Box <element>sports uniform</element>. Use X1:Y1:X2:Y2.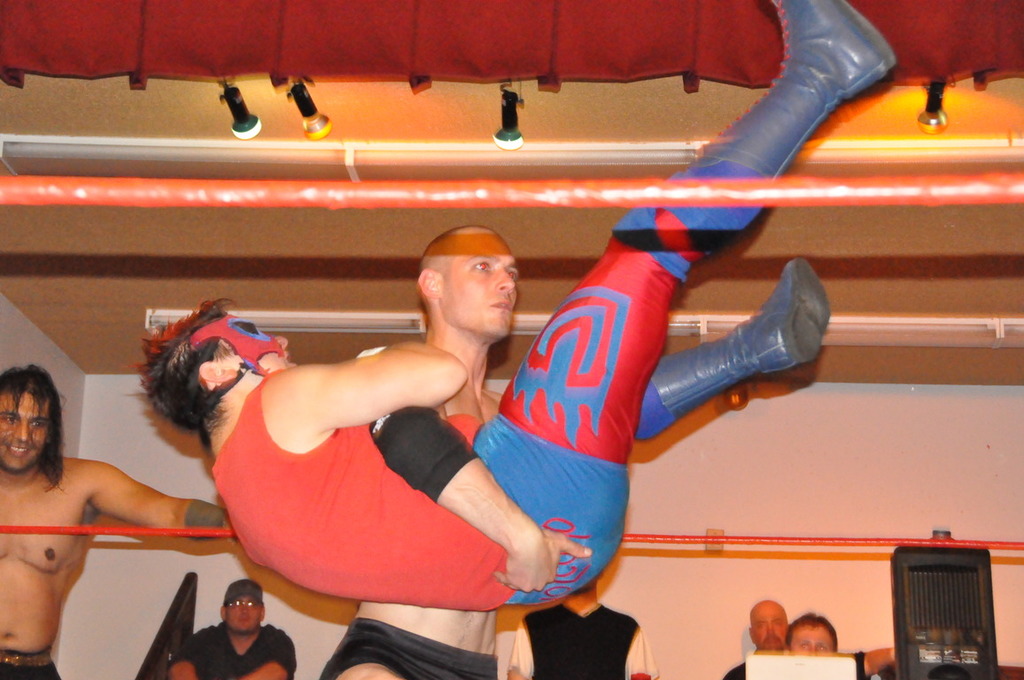
322:395:505:679.
